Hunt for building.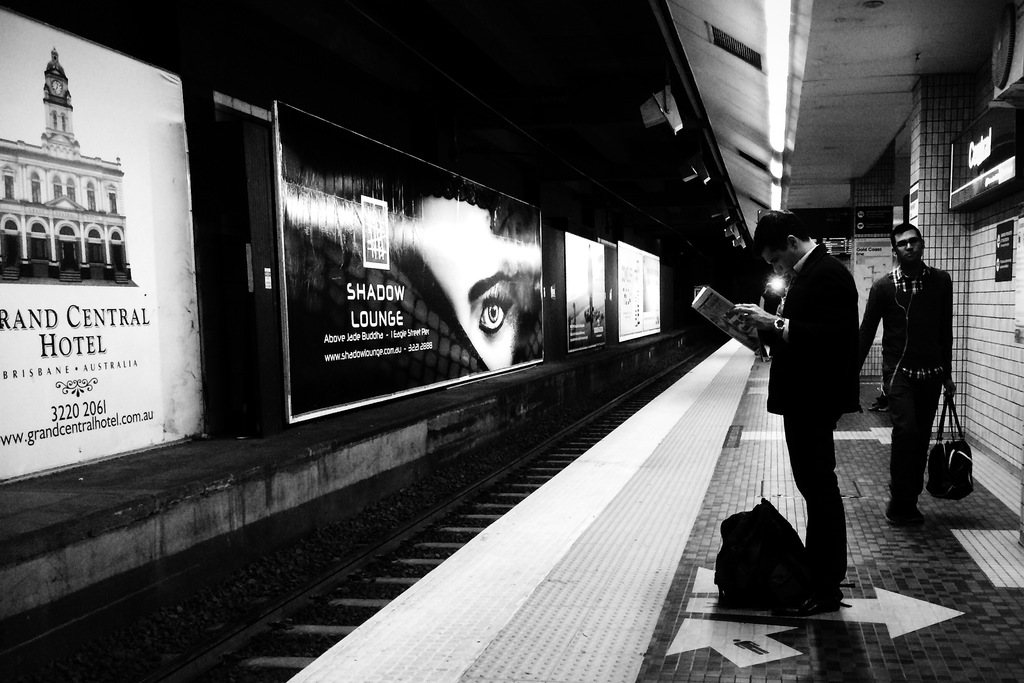
Hunted down at 1,105,123,300.
